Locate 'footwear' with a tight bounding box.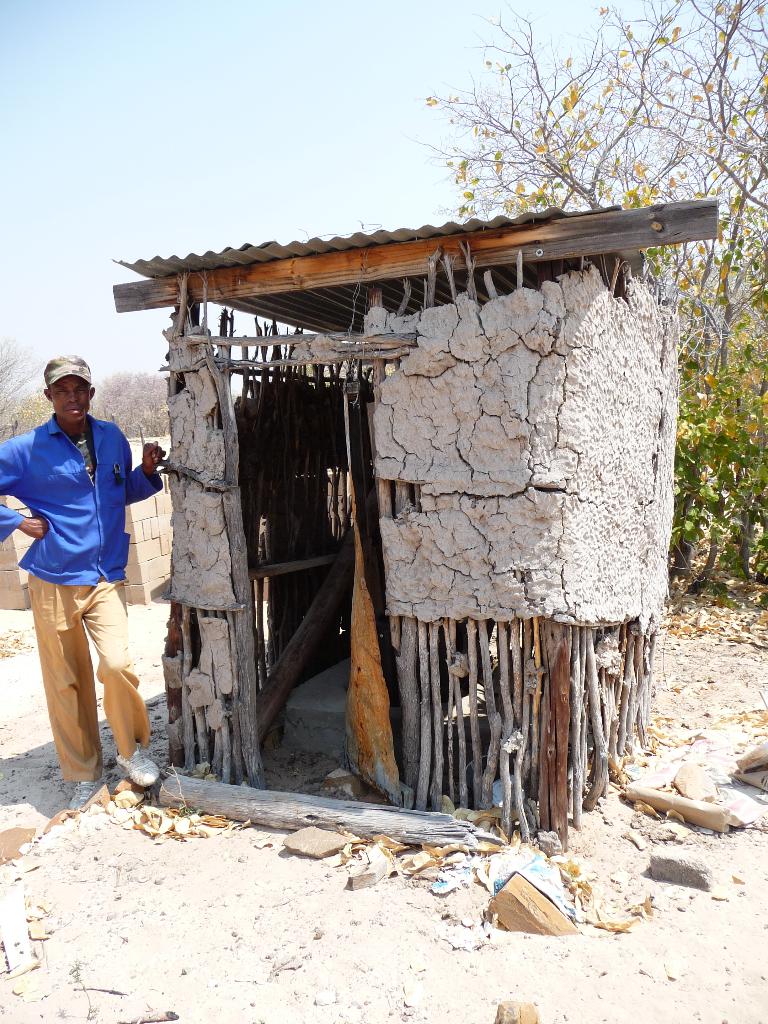
bbox=(68, 777, 100, 816).
